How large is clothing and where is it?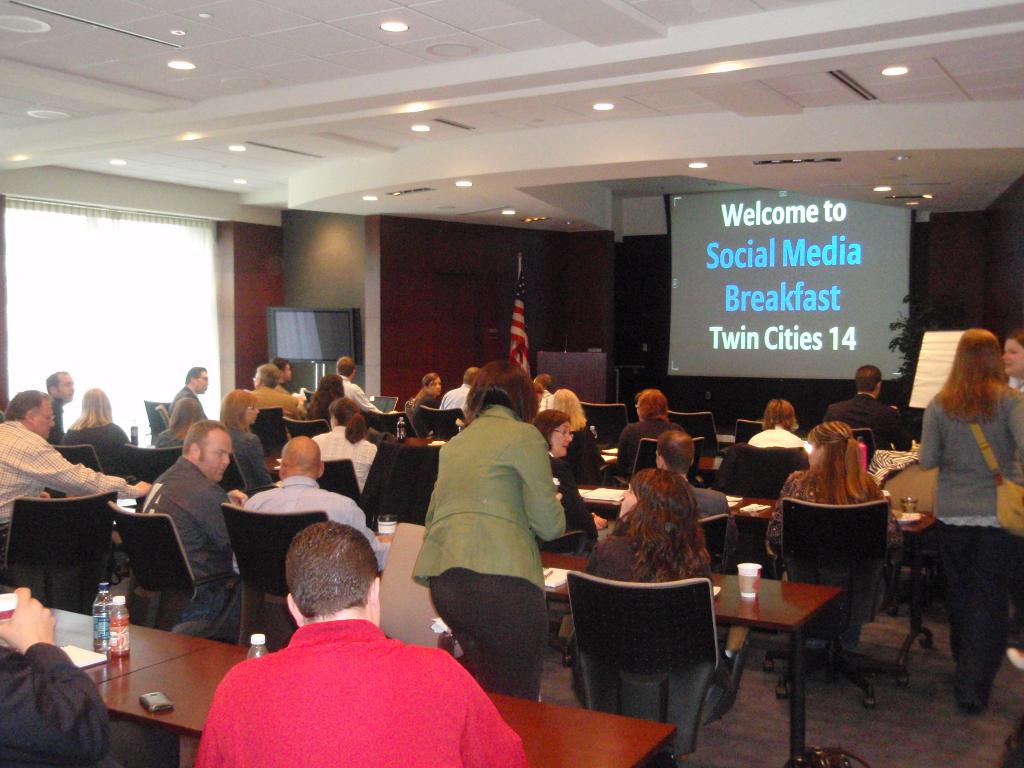
Bounding box: select_region(201, 602, 486, 764).
